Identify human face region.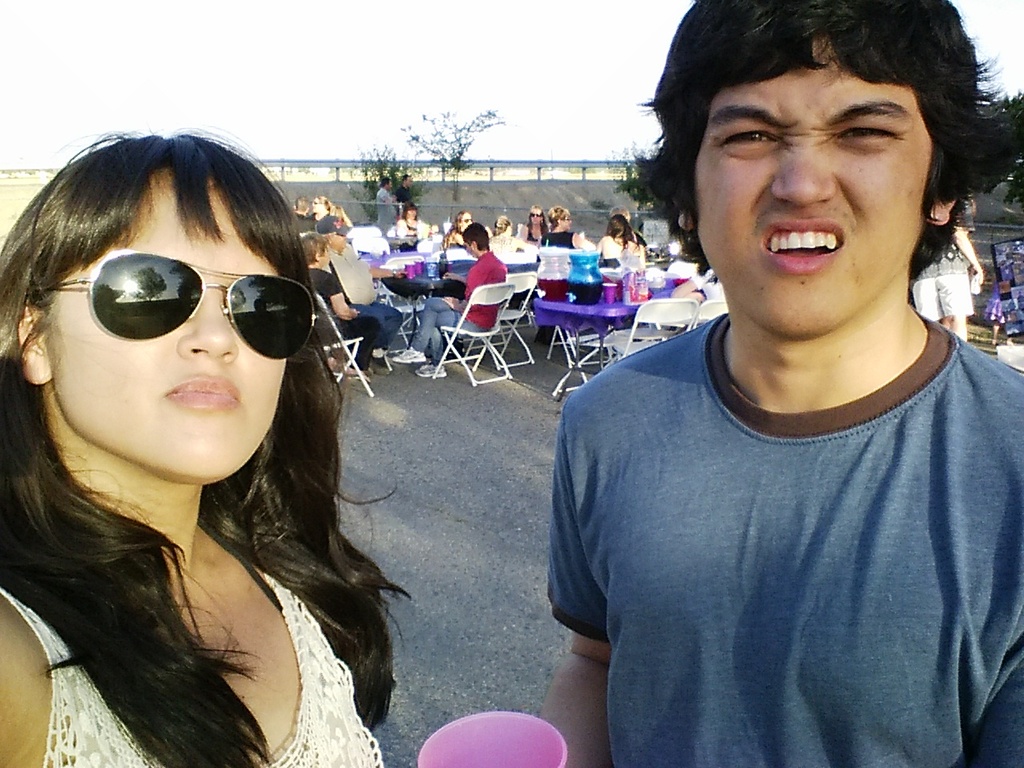
Region: rect(695, 42, 939, 326).
